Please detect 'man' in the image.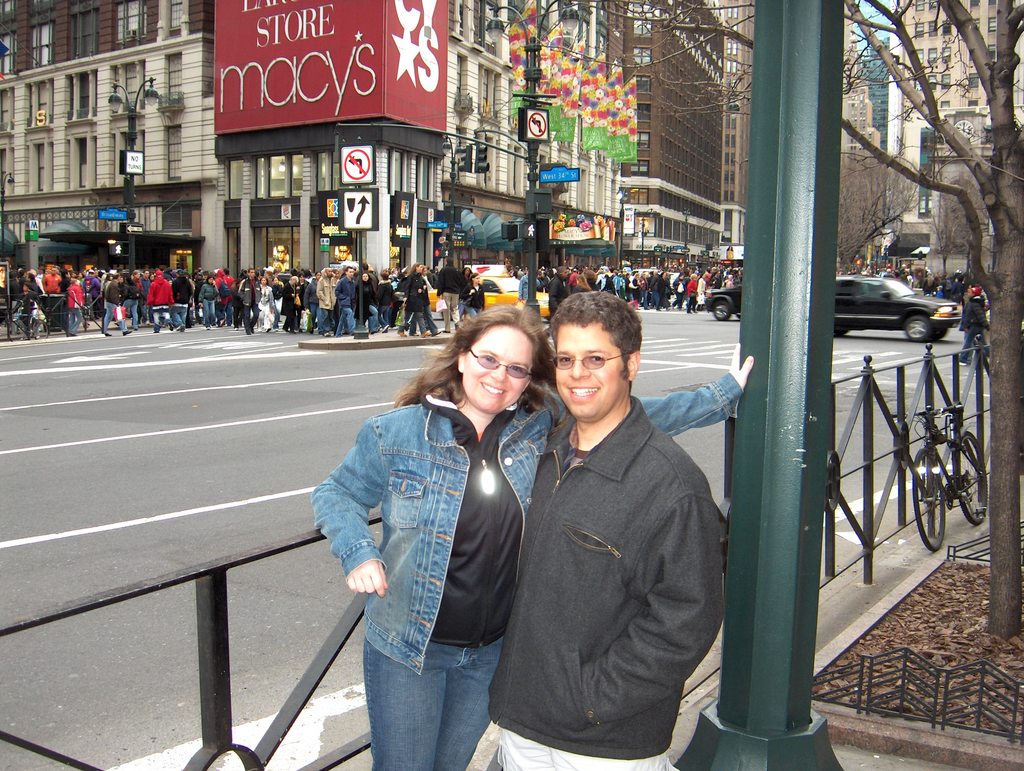
<bbox>147, 270, 173, 332</bbox>.
